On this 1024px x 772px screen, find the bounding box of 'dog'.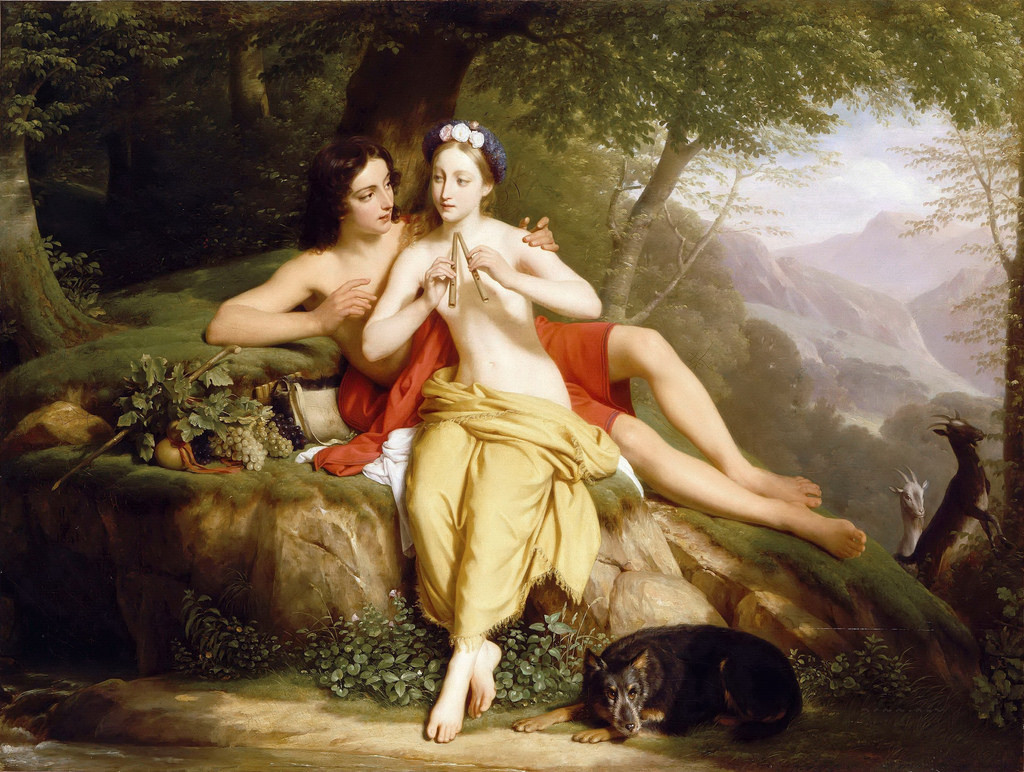
Bounding box: [509,626,807,742].
